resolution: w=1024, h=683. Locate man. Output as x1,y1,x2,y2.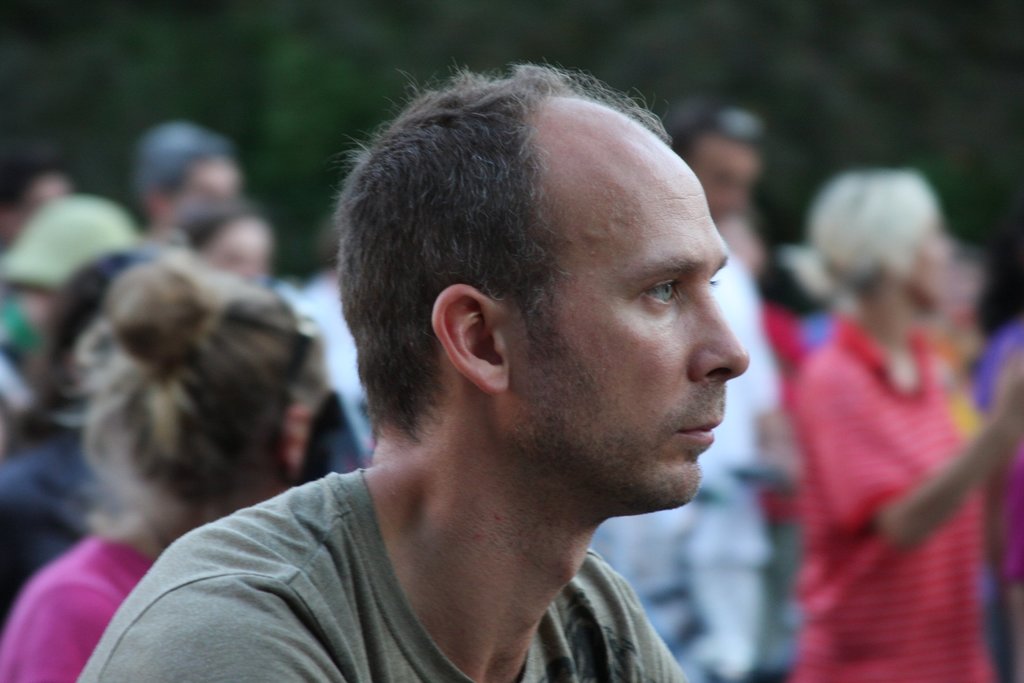
72,48,734,682.
